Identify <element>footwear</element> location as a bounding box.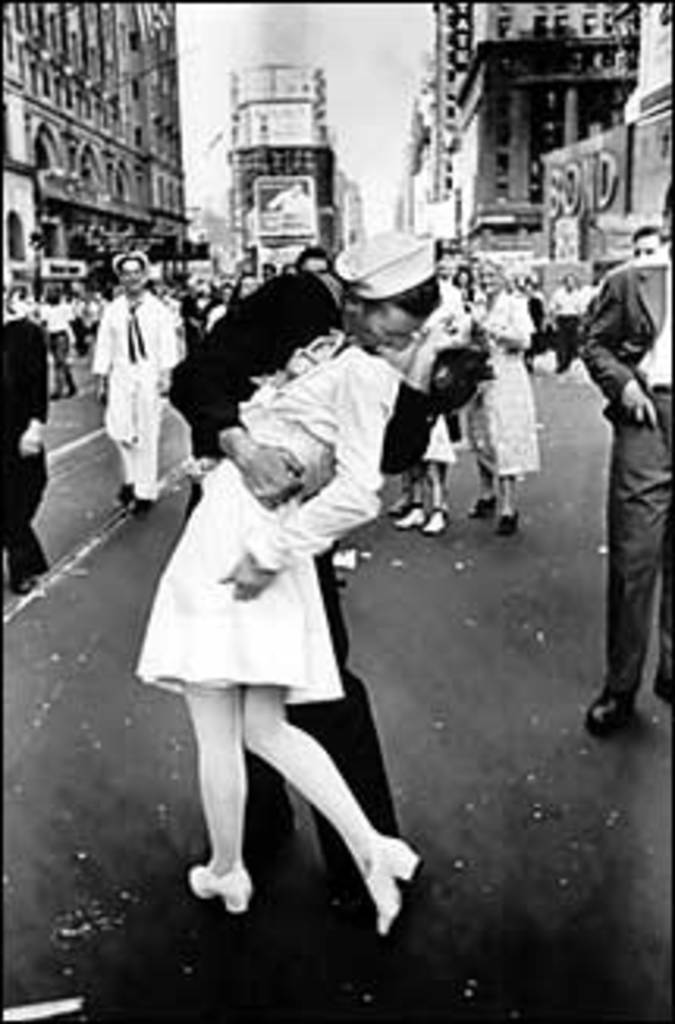
<region>132, 493, 157, 515</region>.
